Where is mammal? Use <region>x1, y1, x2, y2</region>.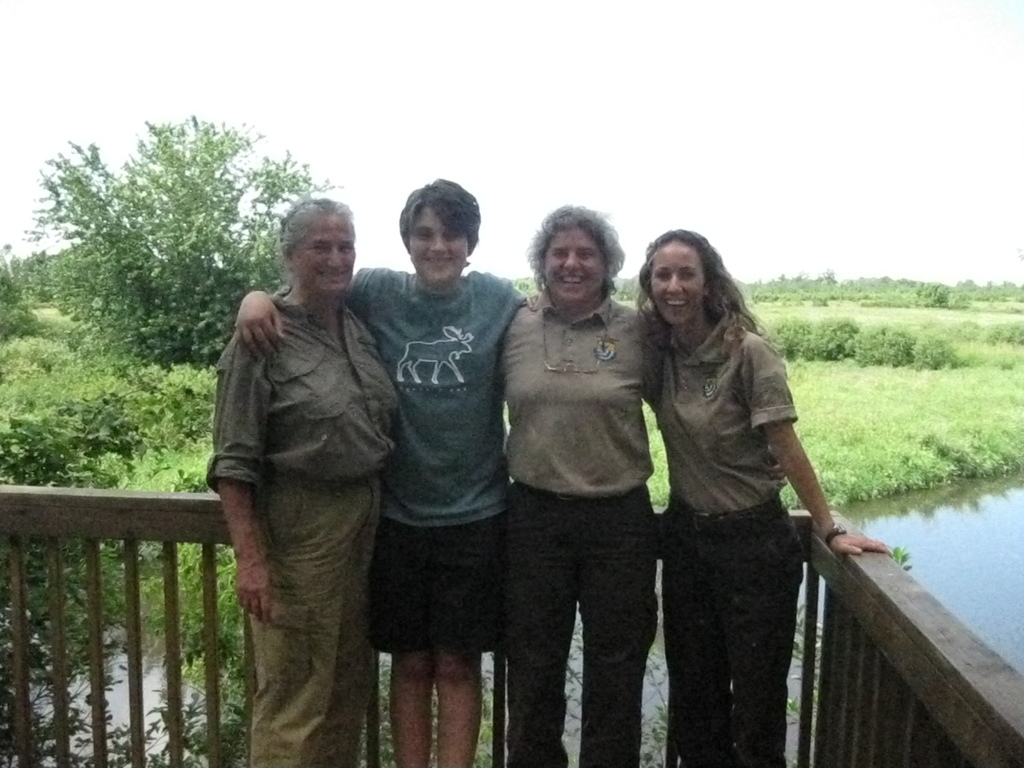
<region>200, 193, 401, 767</region>.
